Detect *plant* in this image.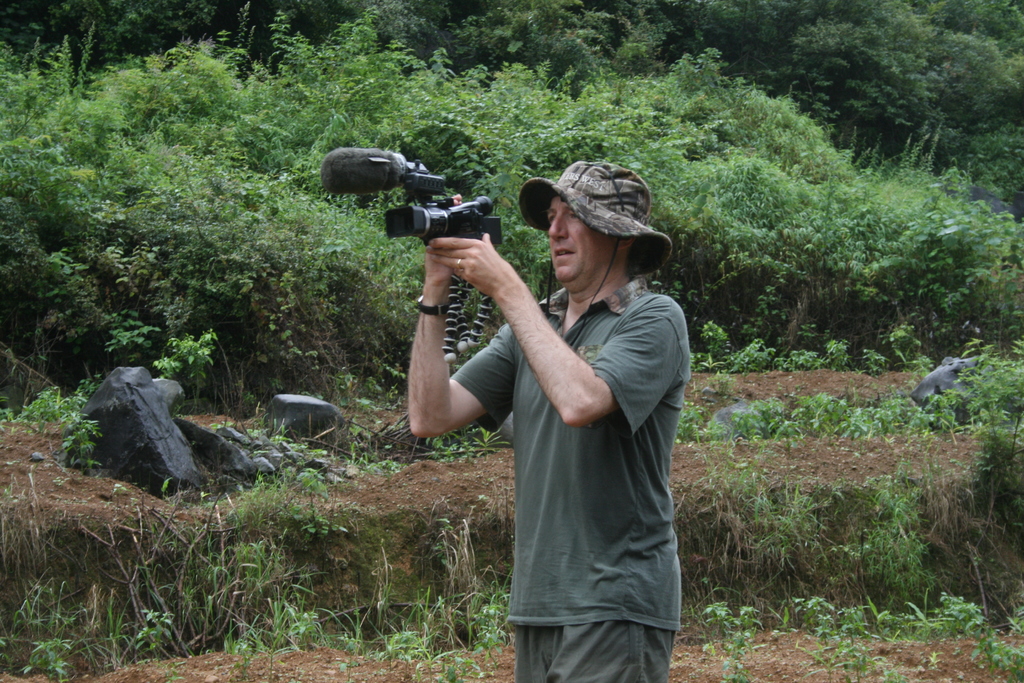
Detection: [6, 379, 104, 488].
